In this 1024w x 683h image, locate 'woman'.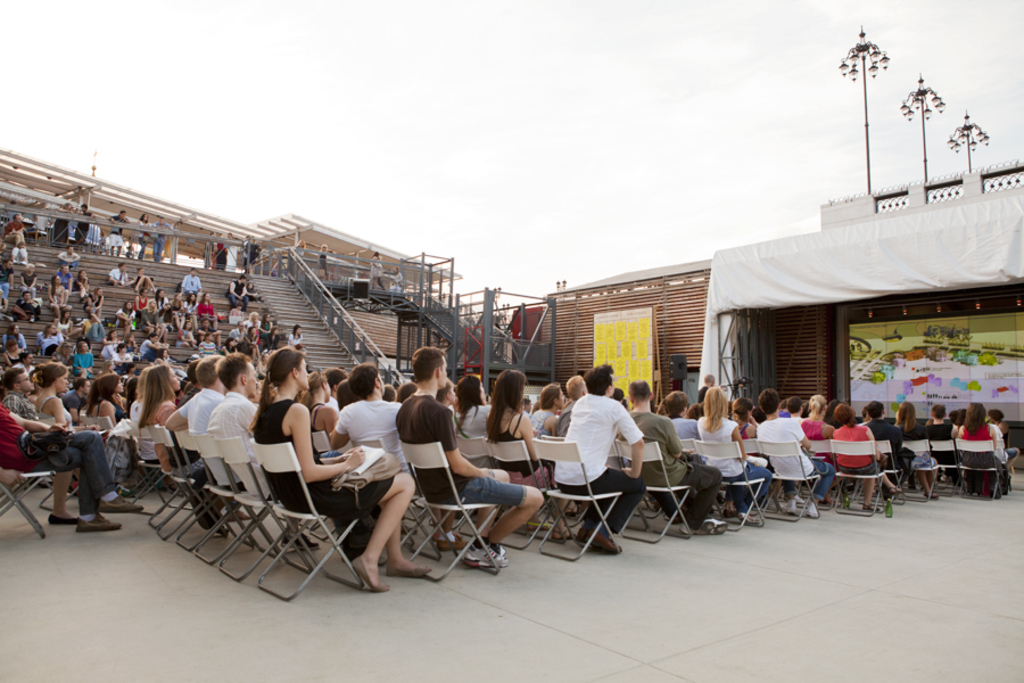
Bounding box: <region>137, 359, 251, 520</region>.
